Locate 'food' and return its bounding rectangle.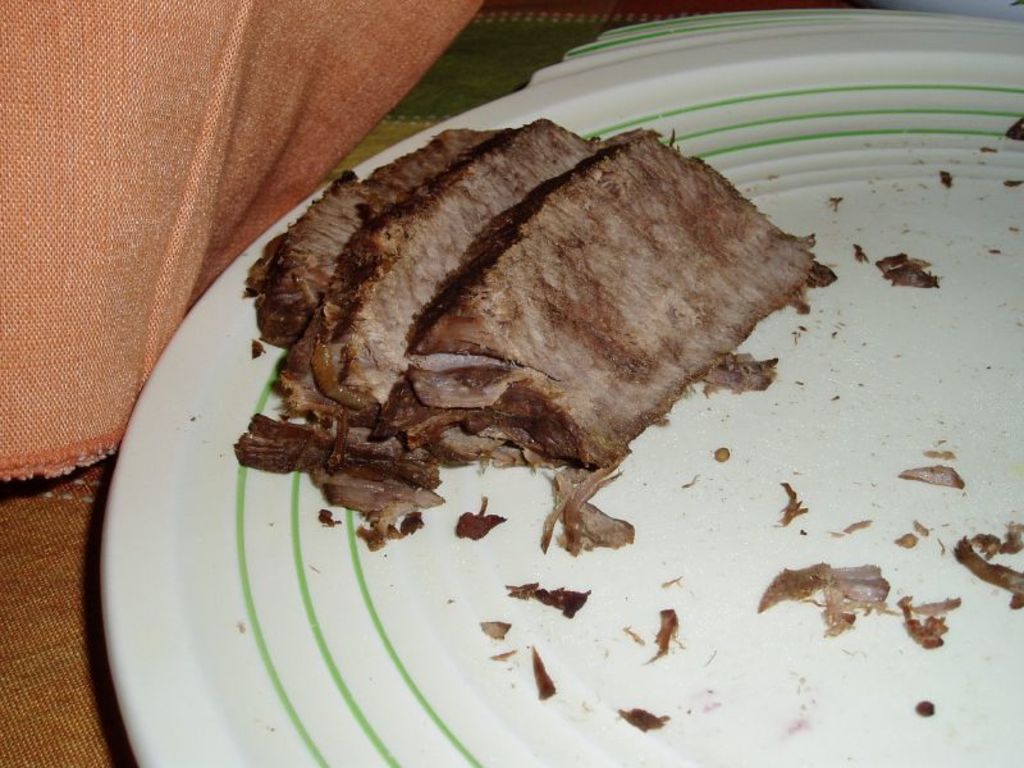
895, 535, 918, 548.
